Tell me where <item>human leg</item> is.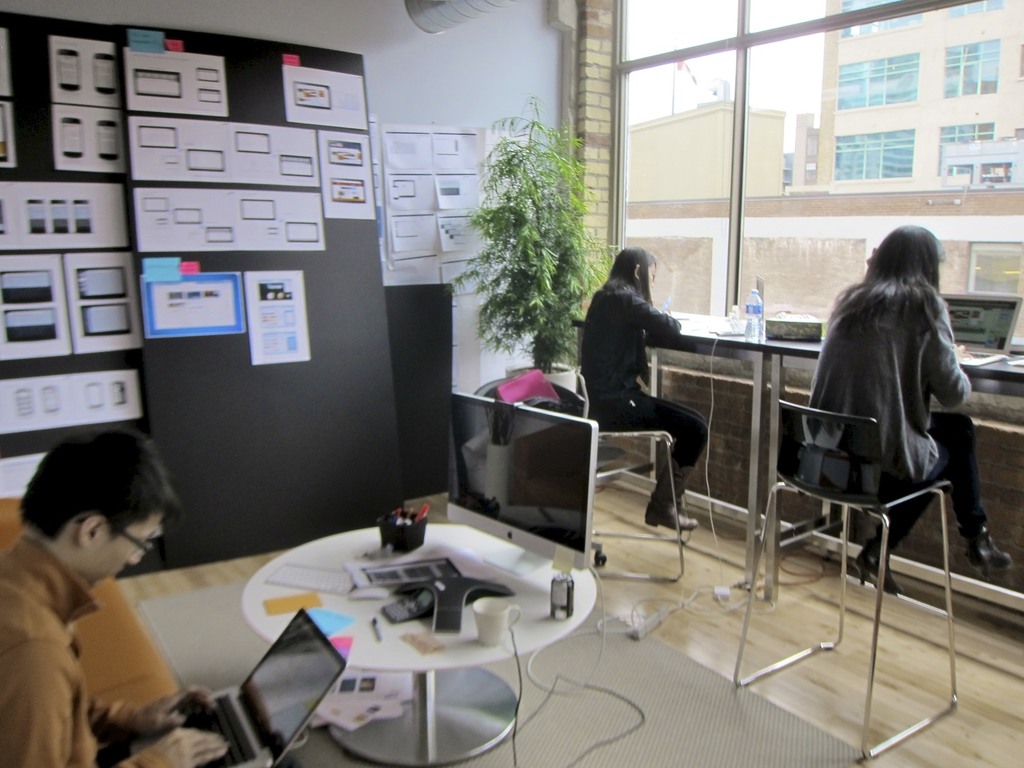
<item>human leg</item> is at {"x1": 925, "y1": 411, "x2": 1014, "y2": 582}.
